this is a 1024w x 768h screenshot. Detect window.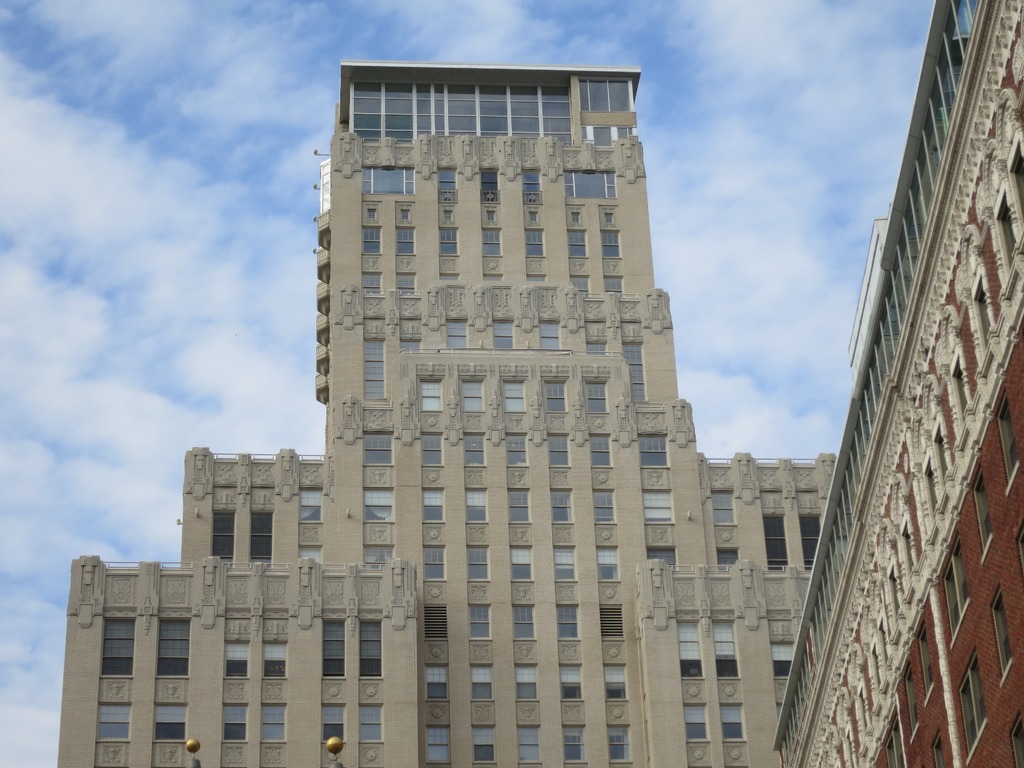
[x1=481, y1=227, x2=502, y2=256].
